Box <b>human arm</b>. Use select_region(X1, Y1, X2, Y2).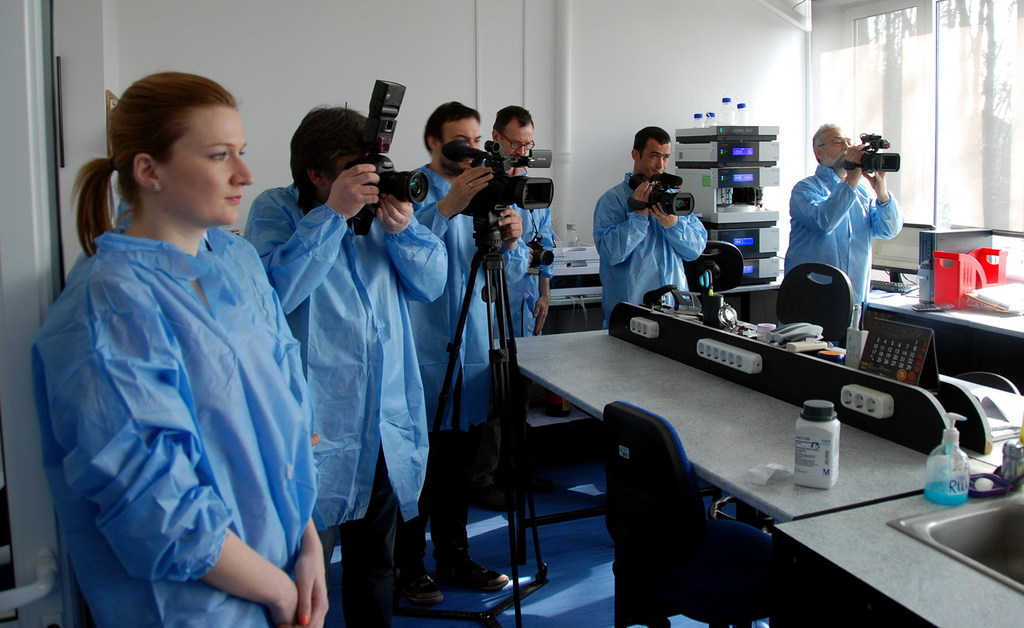
select_region(58, 282, 299, 627).
